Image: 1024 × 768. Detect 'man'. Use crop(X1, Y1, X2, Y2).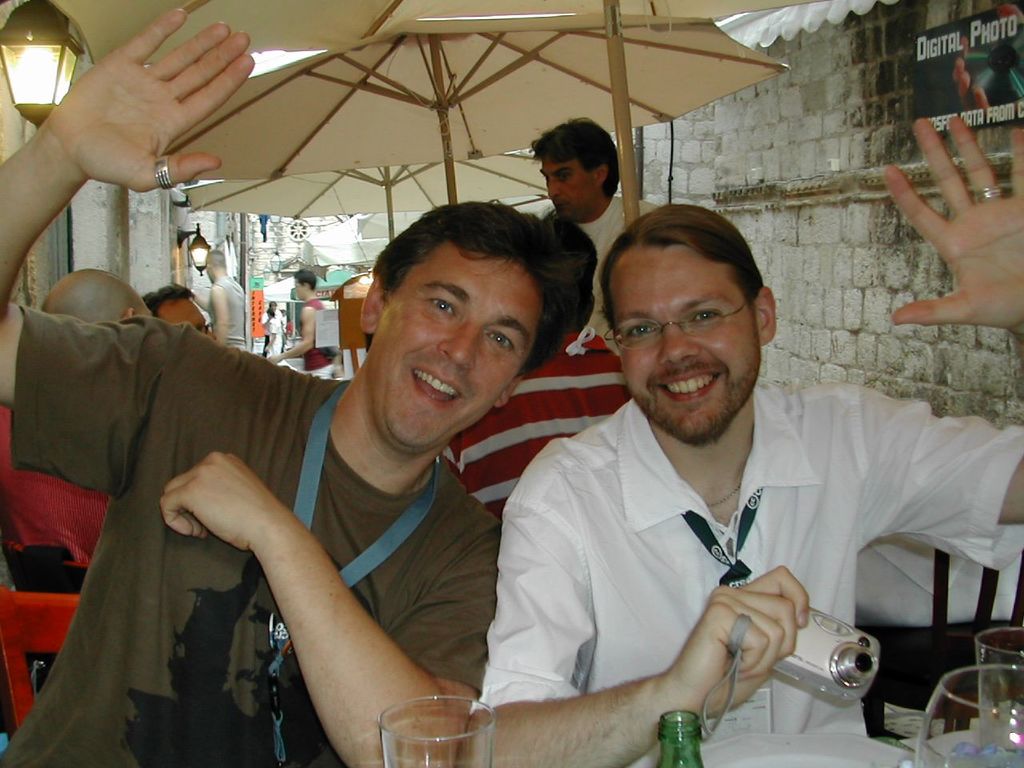
crop(43, 266, 155, 322).
